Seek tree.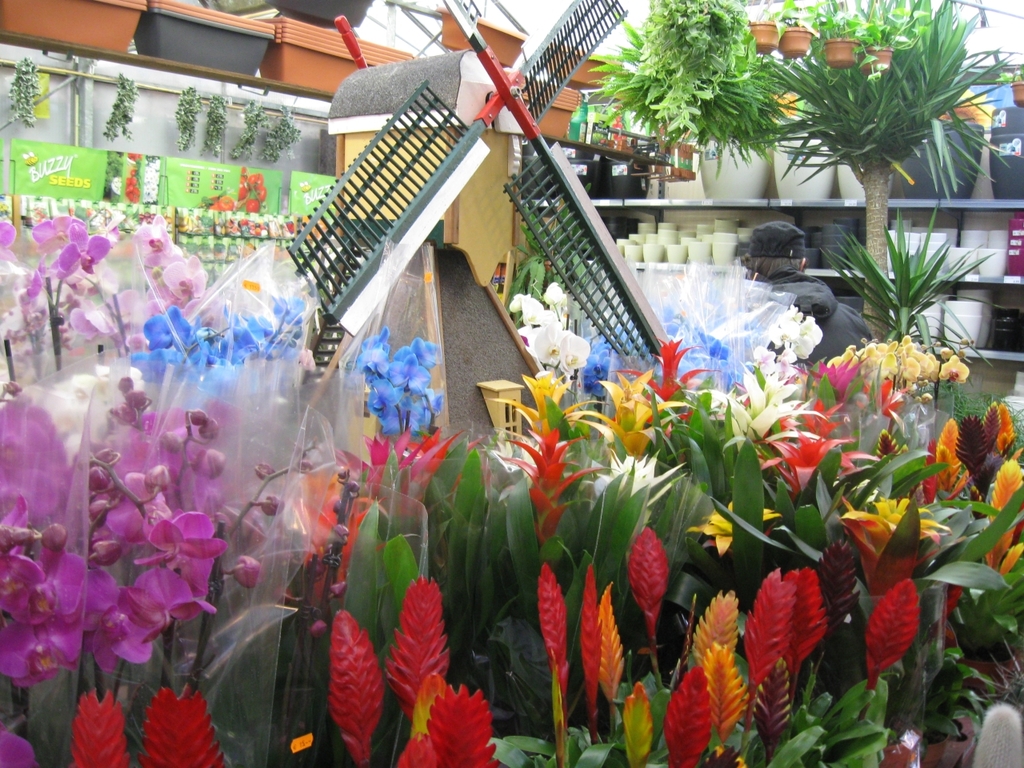
<box>754,0,1023,357</box>.
